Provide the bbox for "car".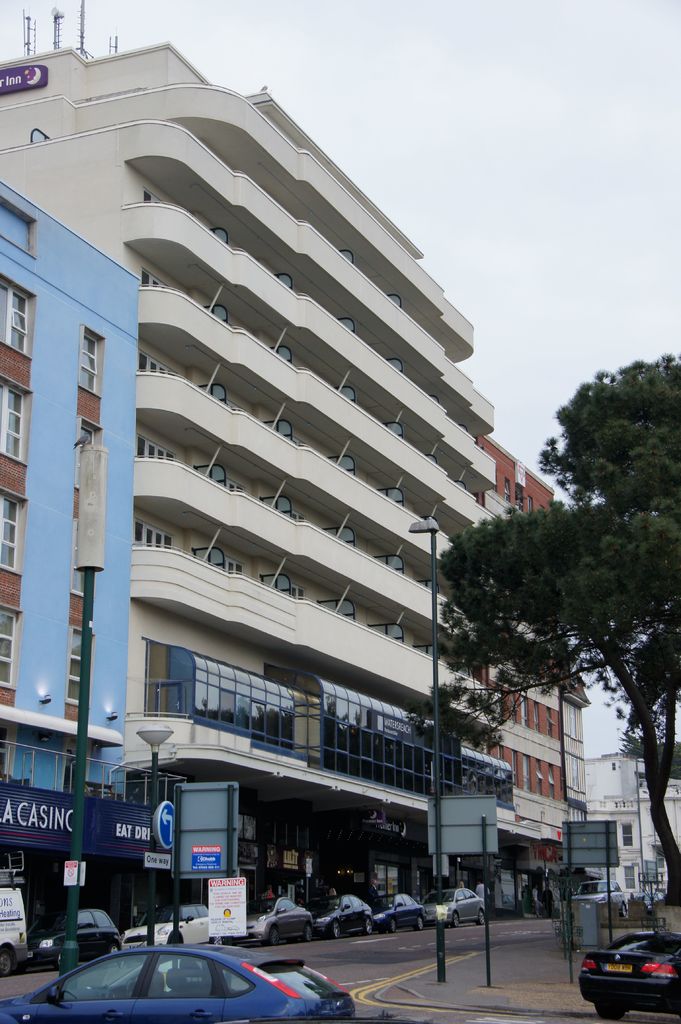
<region>250, 893, 324, 945</region>.
